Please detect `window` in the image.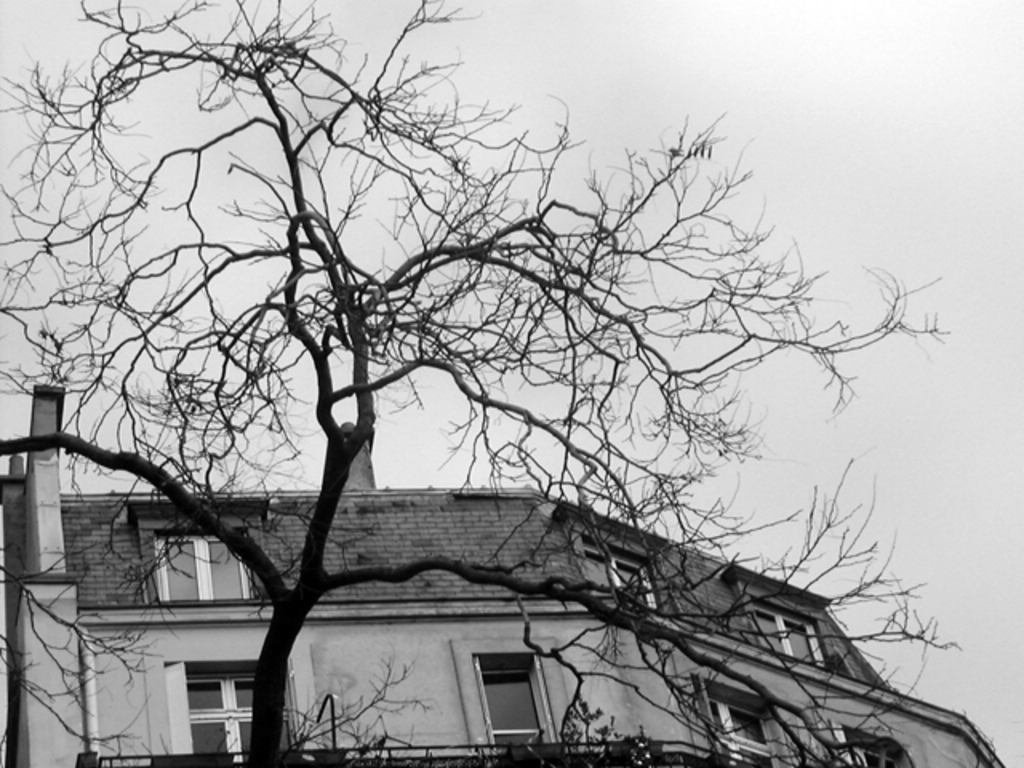
bbox=[474, 651, 546, 755].
